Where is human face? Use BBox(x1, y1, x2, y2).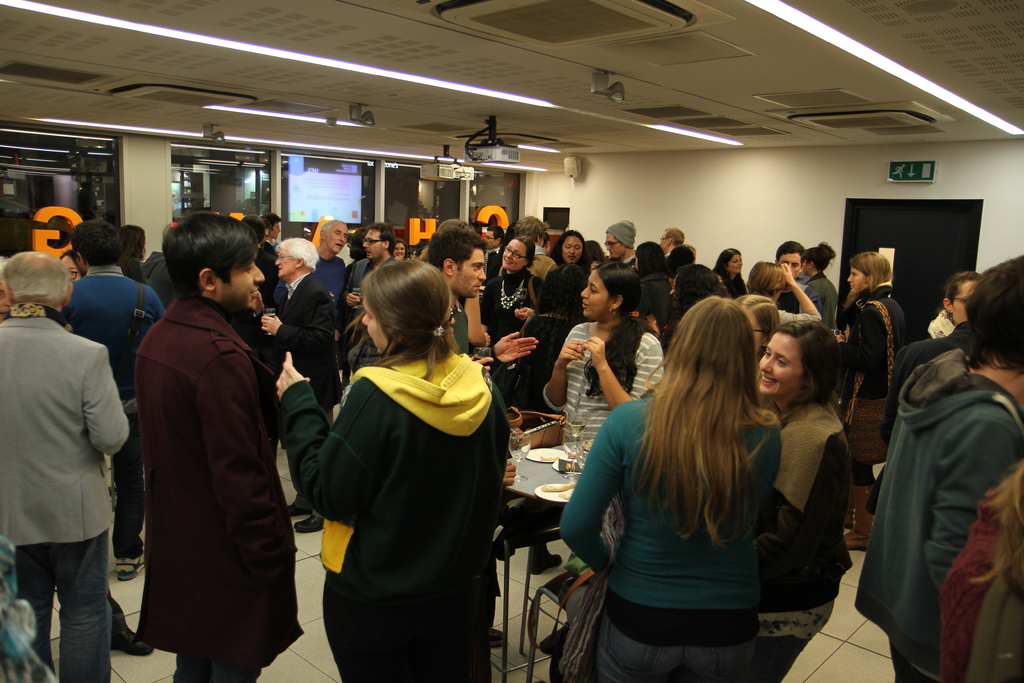
BBox(778, 254, 799, 276).
